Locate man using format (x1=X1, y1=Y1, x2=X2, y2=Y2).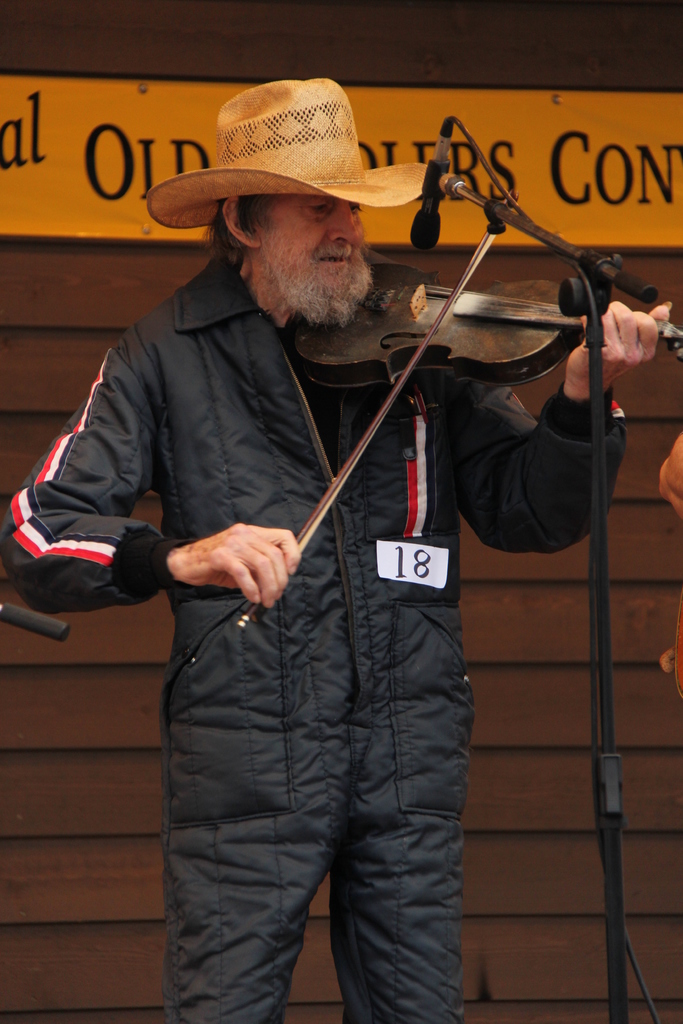
(x1=0, y1=67, x2=680, y2=1023).
